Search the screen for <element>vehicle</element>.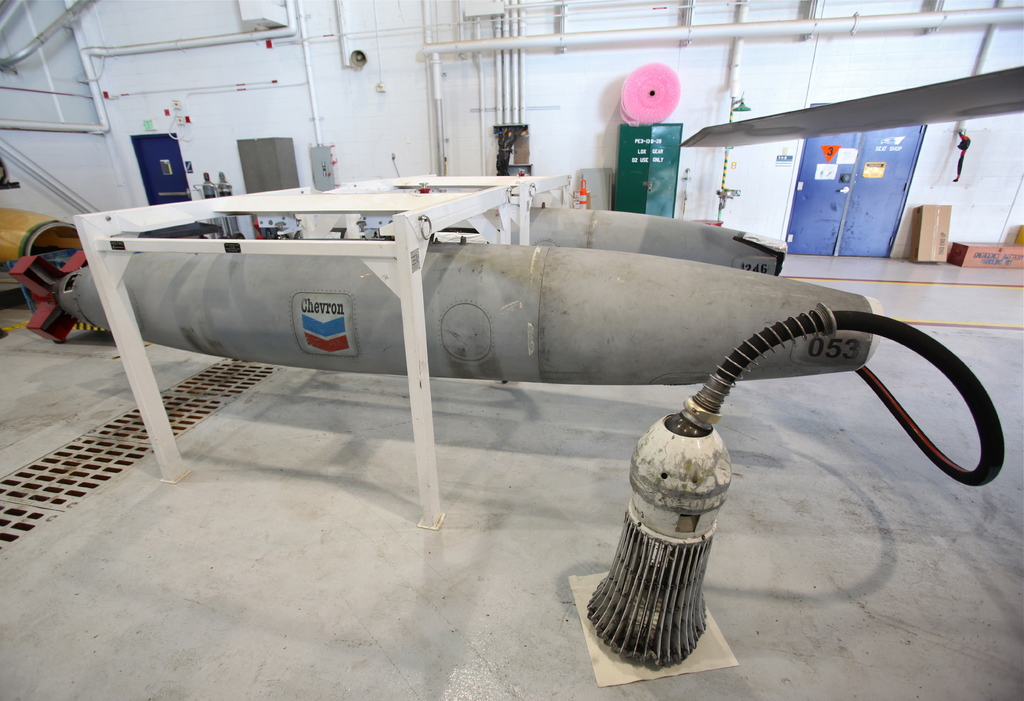
Found at bbox(0, 0, 1013, 700).
